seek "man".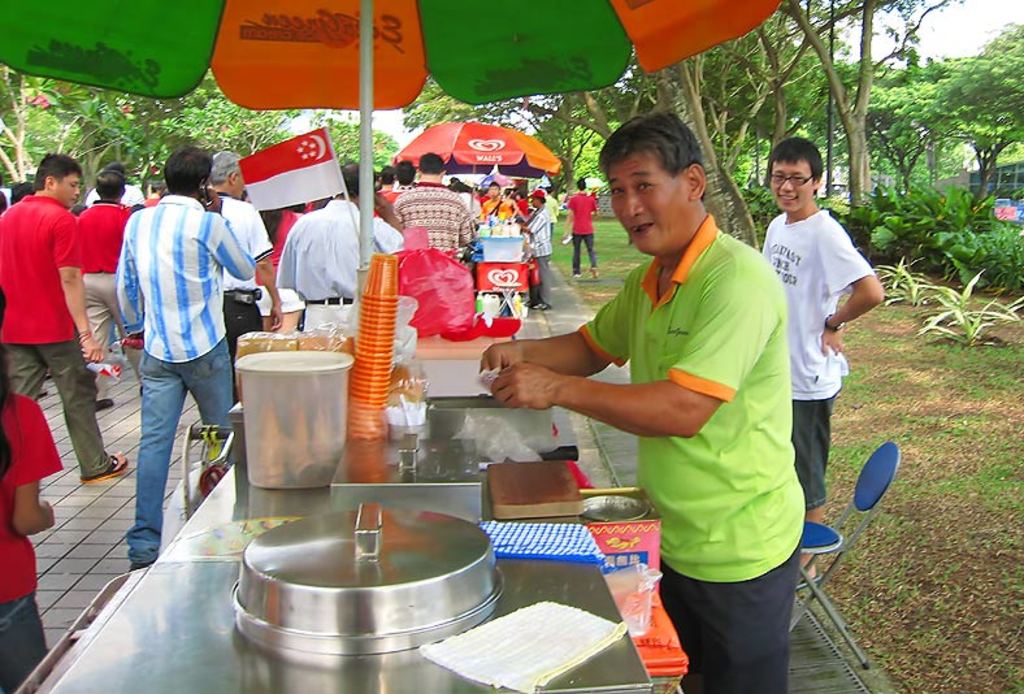
Rect(391, 152, 477, 255).
